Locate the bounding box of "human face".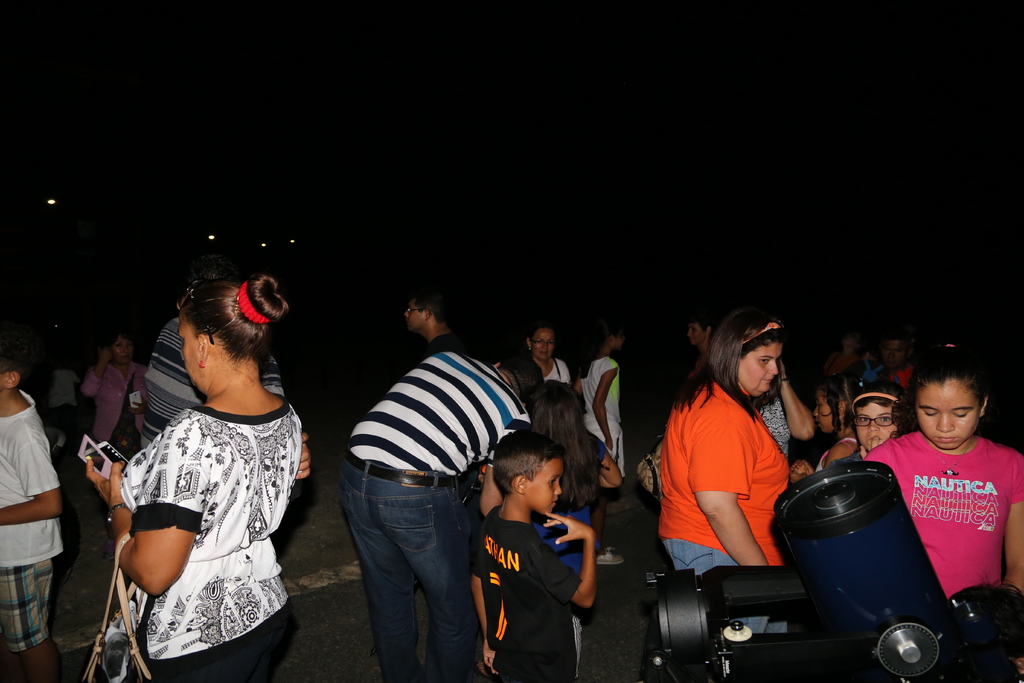
Bounding box: select_region(405, 295, 422, 329).
